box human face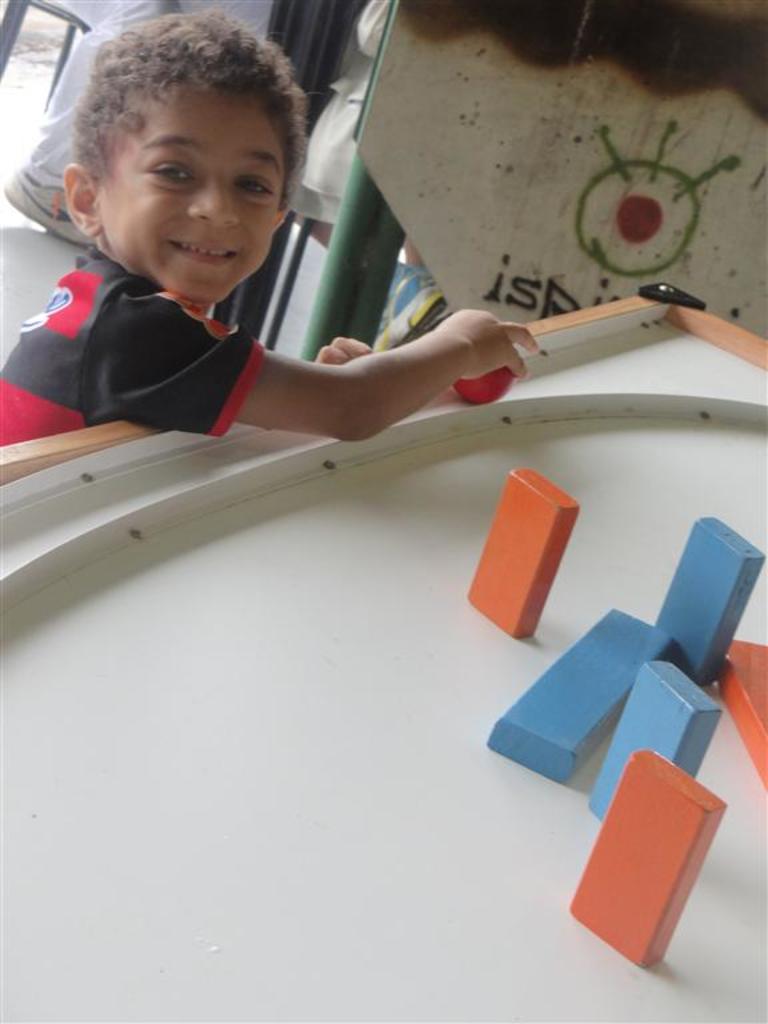
91, 91, 271, 301
